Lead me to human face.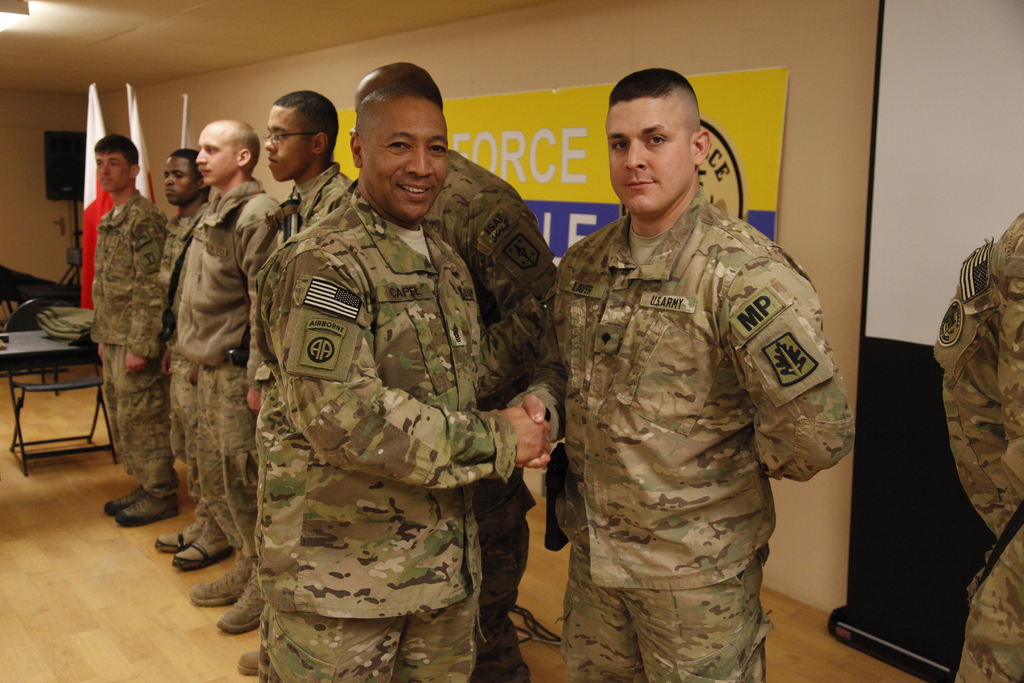
Lead to select_region(161, 160, 195, 202).
